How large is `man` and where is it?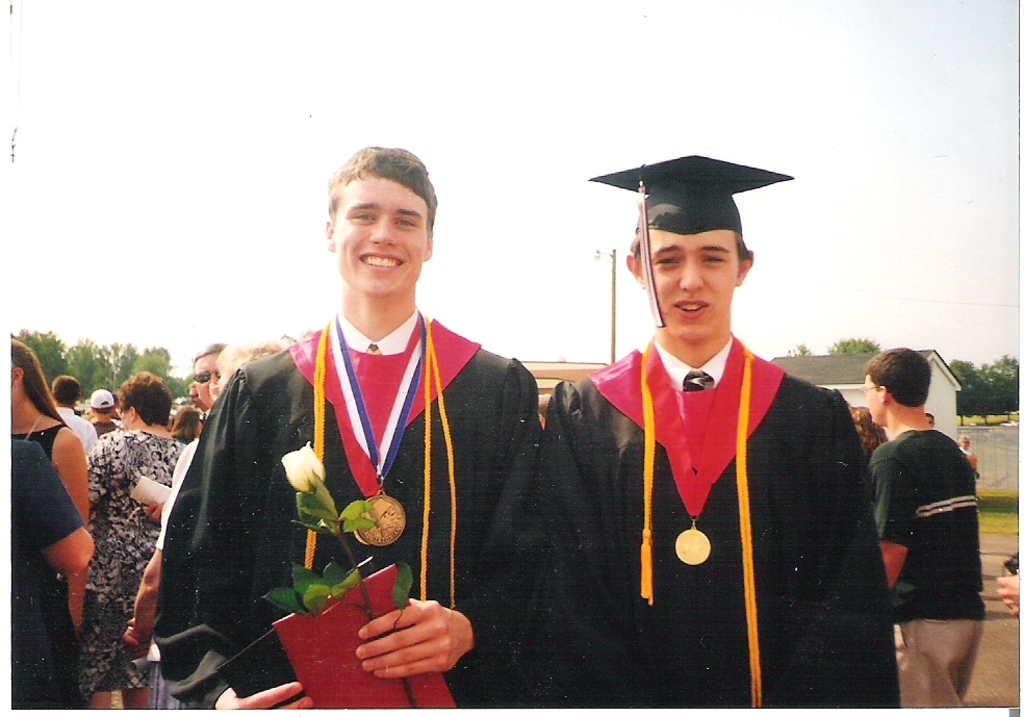
Bounding box: <region>531, 143, 905, 716</region>.
